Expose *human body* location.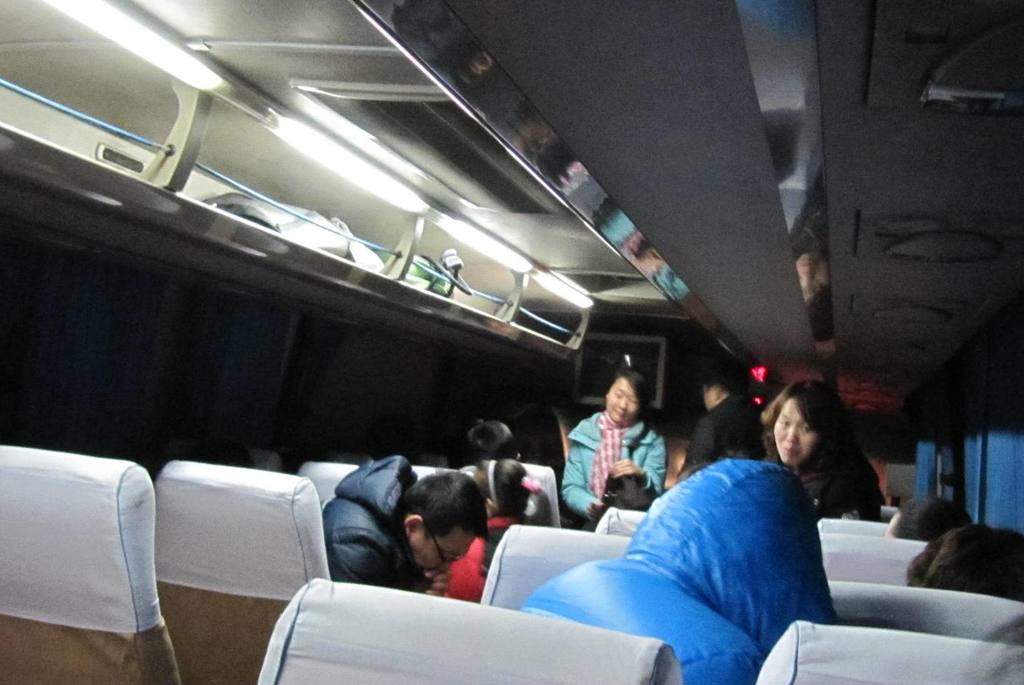
Exposed at 762, 380, 885, 533.
